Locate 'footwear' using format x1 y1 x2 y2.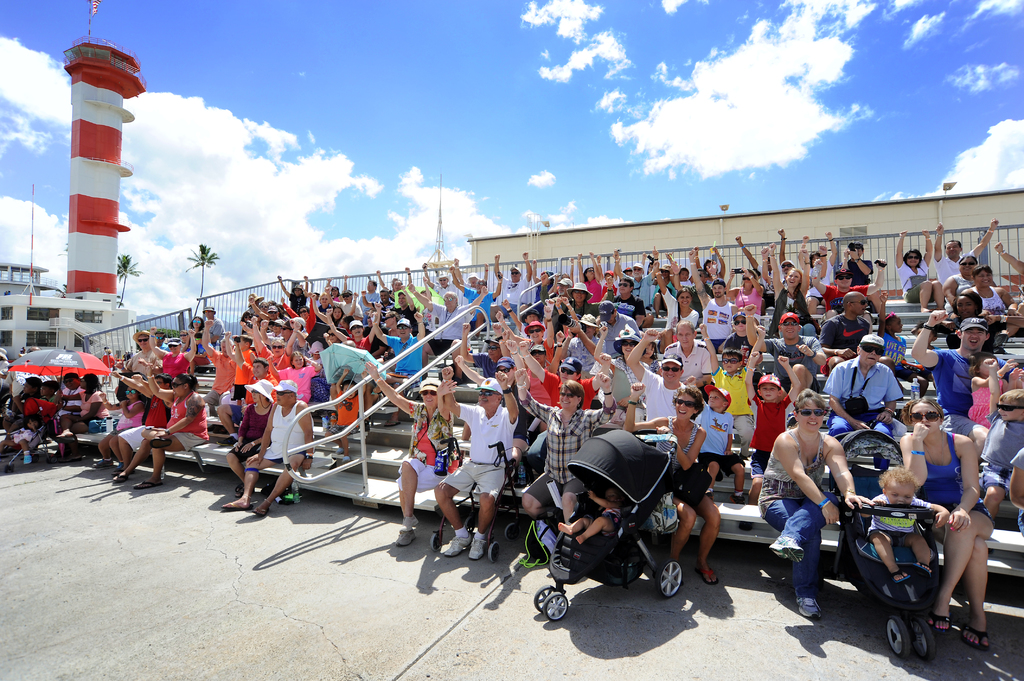
20 455 33 465.
